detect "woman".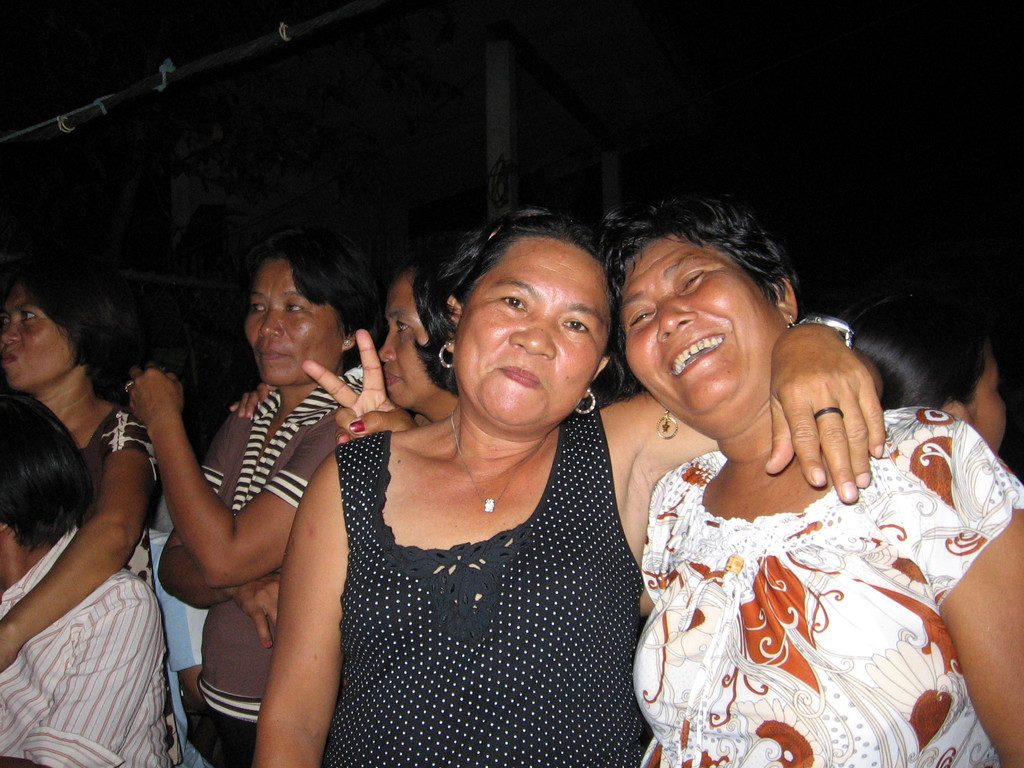
Detected at <box>0,263,173,767</box>.
